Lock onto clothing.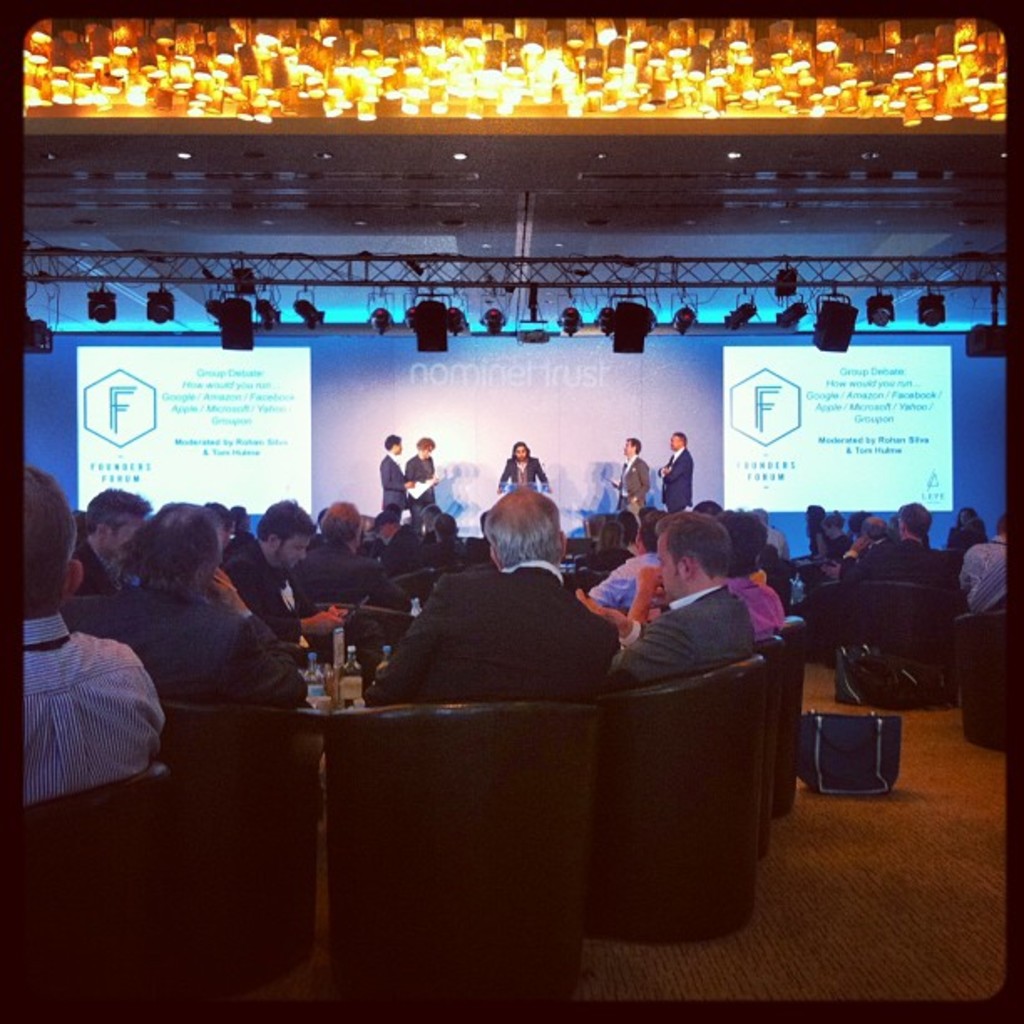
Locked: x1=82, y1=542, x2=119, y2=597.
